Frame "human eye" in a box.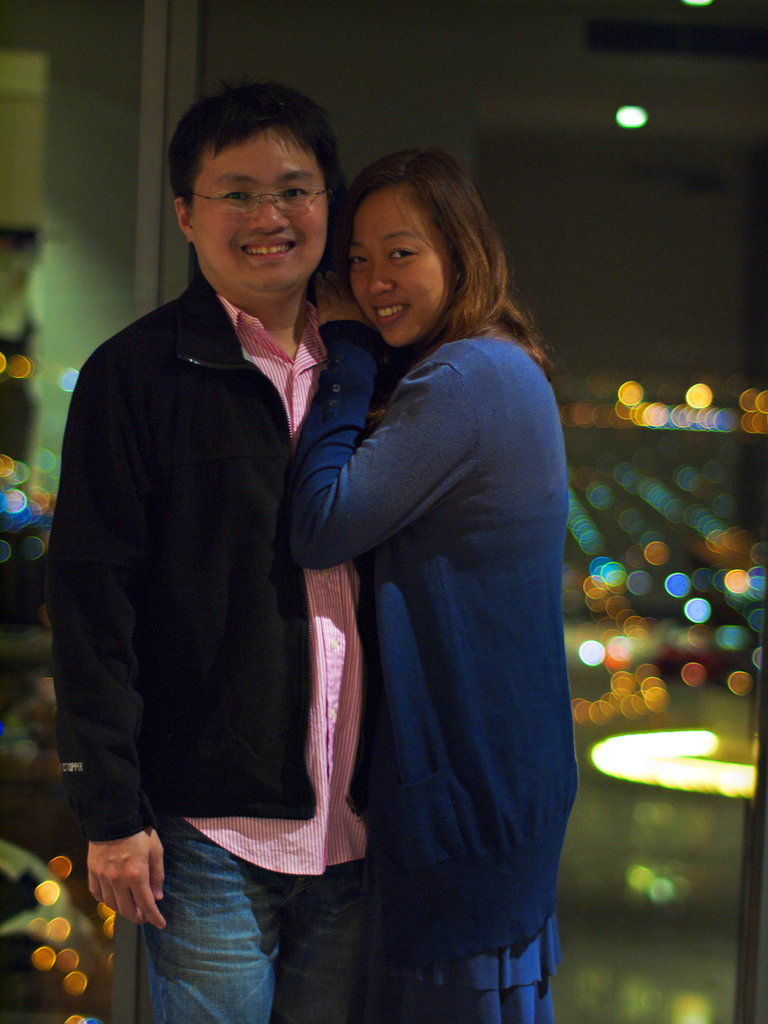
left=384, top=241, right=424, bottom=268.
